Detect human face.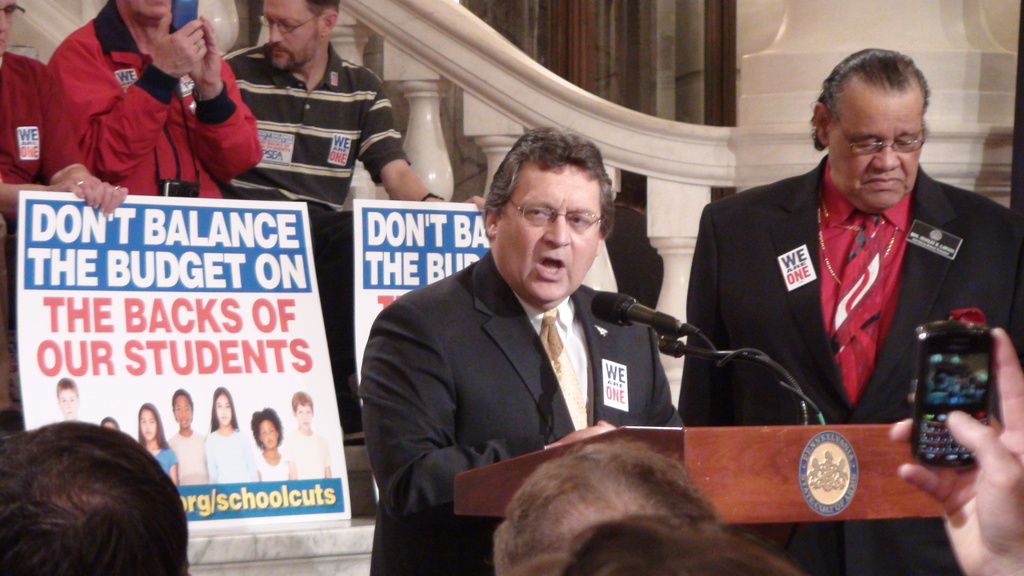
Detected at region(828, 88, 925, 209).
